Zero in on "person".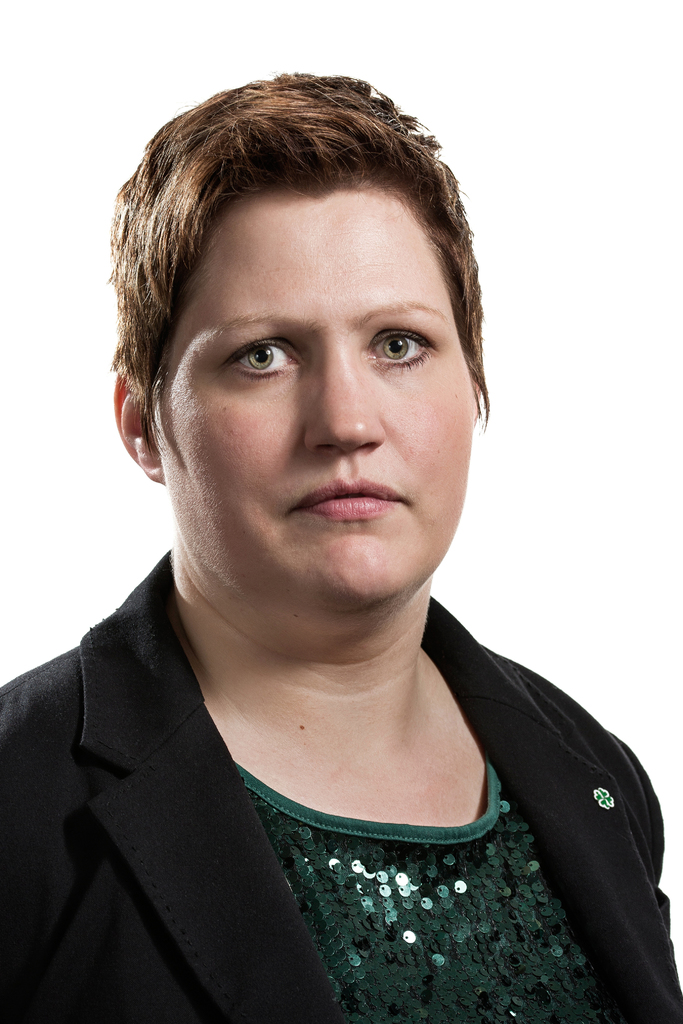
Zeroed in: region(9, 22, 679, 998).
